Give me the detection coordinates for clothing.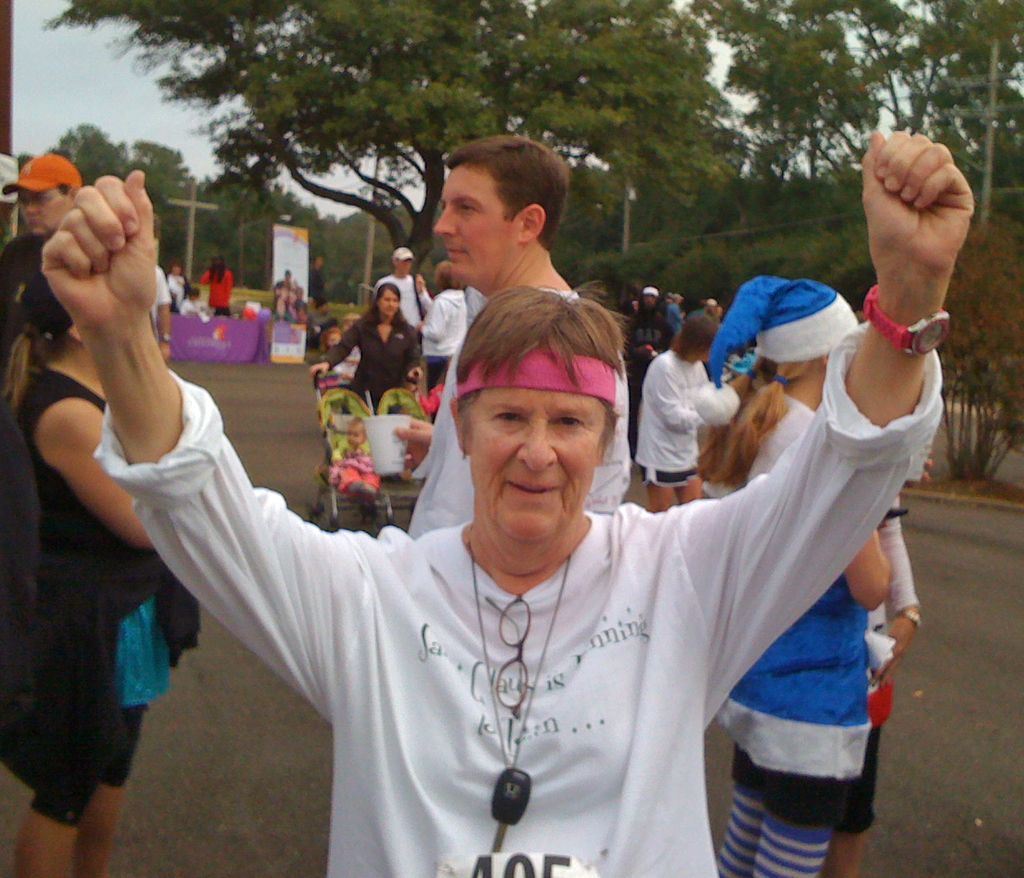
{"left": 0, "top": 409, "right": 42, "bottom": 717}.
